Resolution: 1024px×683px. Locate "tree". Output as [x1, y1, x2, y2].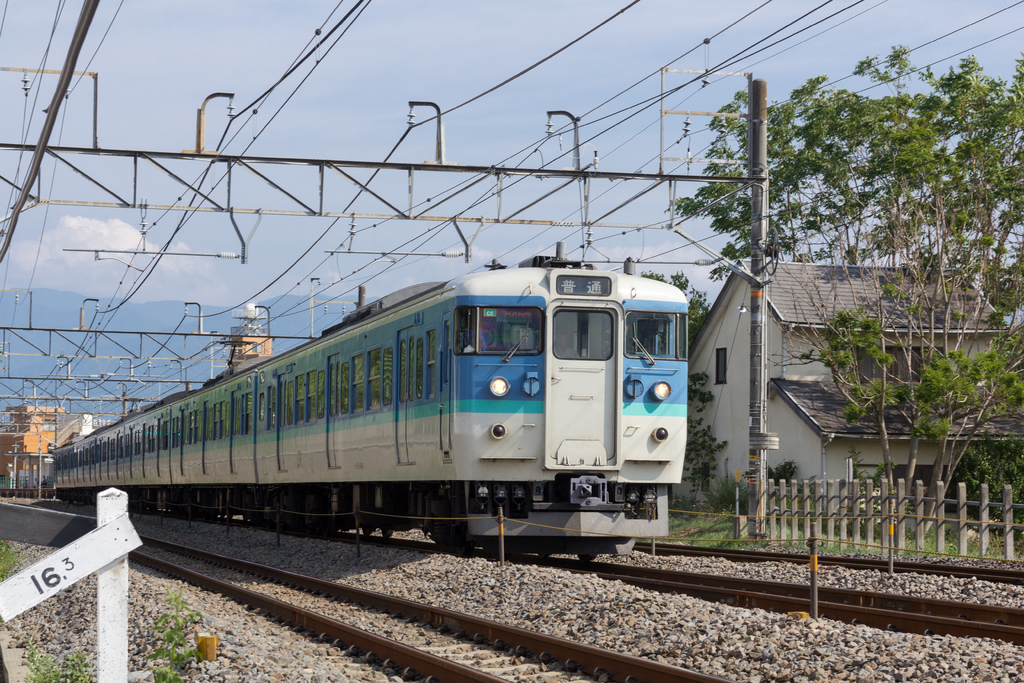
[664, 12, 1023, 556].
